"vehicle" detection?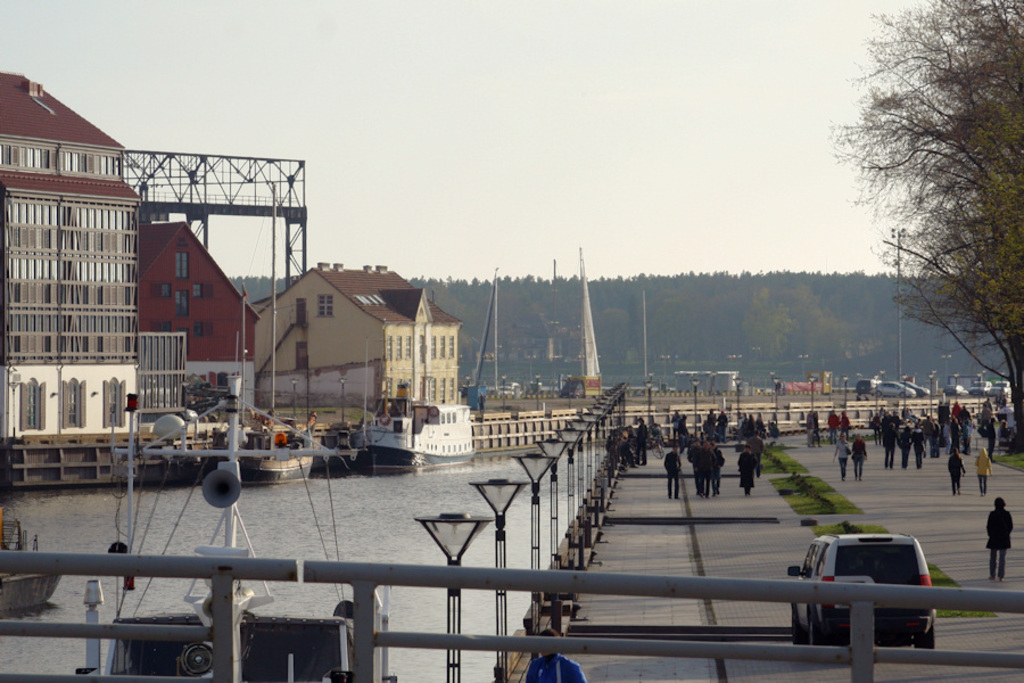
[876, 381, 914, 400]
